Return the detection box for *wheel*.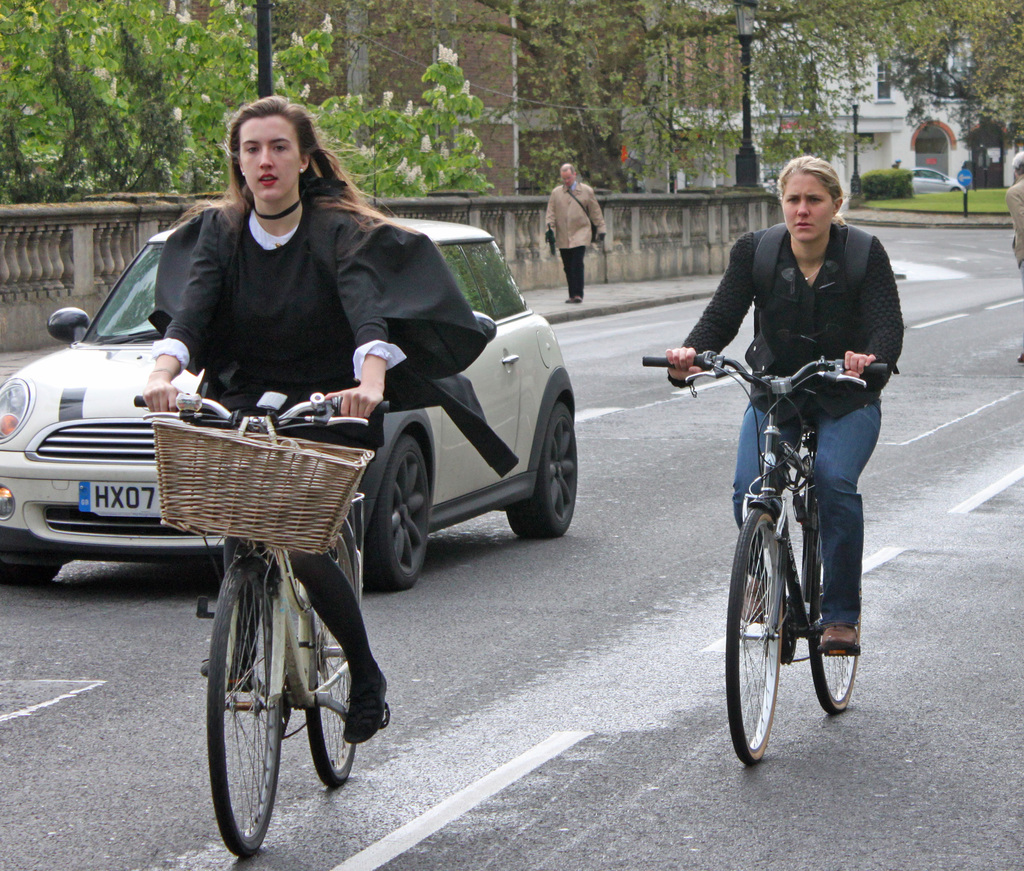
Rect(0, 557, 63, 585).
